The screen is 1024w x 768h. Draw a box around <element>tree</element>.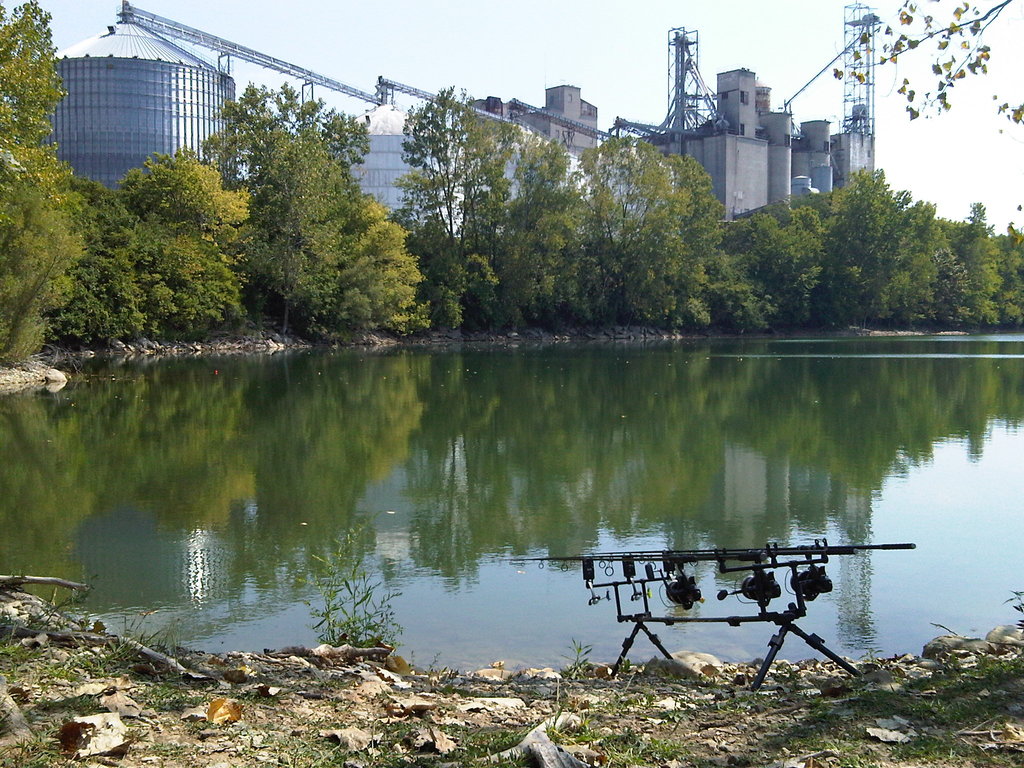
box=[950, 182, 998, 333].
